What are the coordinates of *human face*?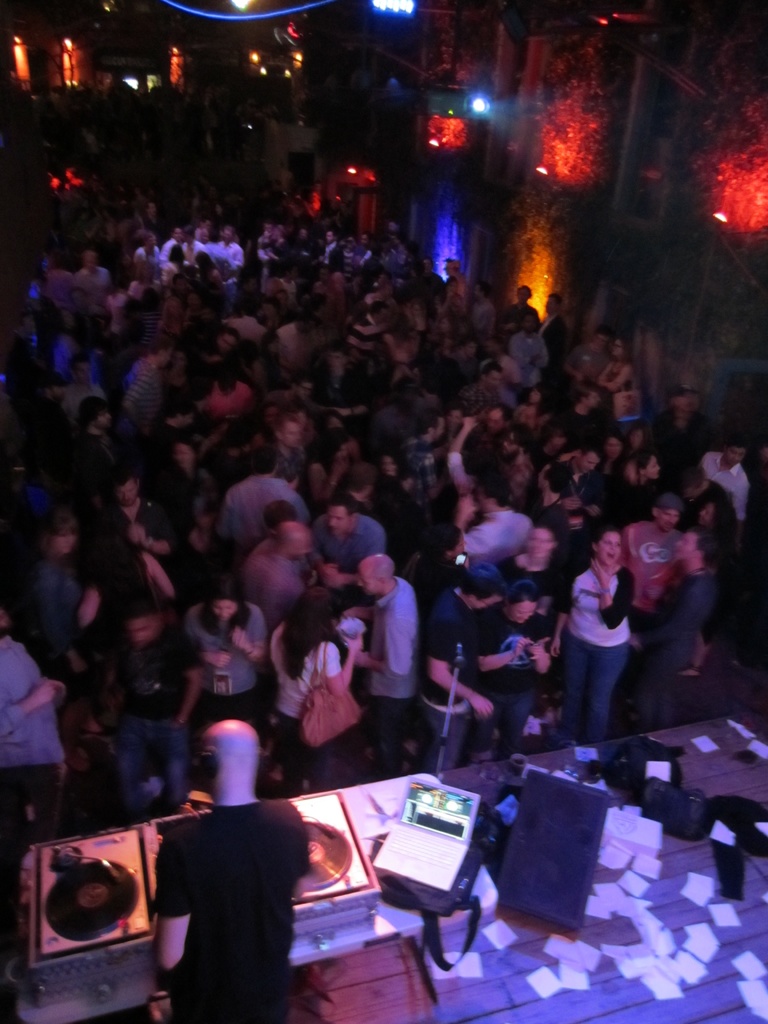
(left=579, top=453, right=598, bottom=474).
